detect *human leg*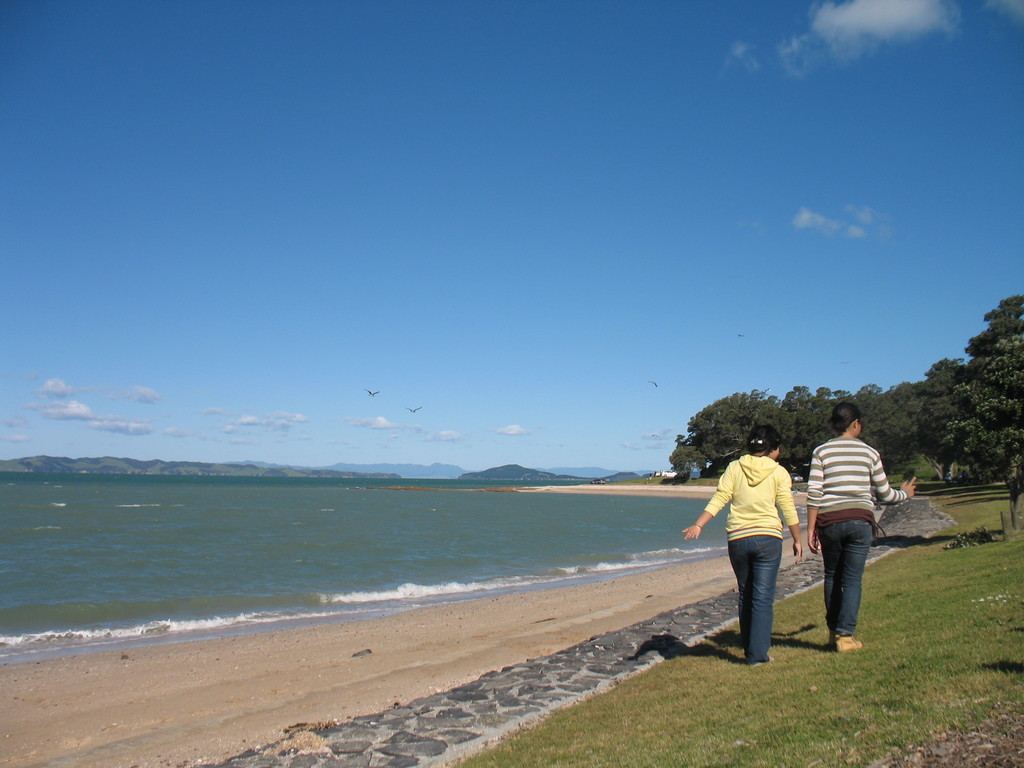
rect(839, 511, 872, 657)
